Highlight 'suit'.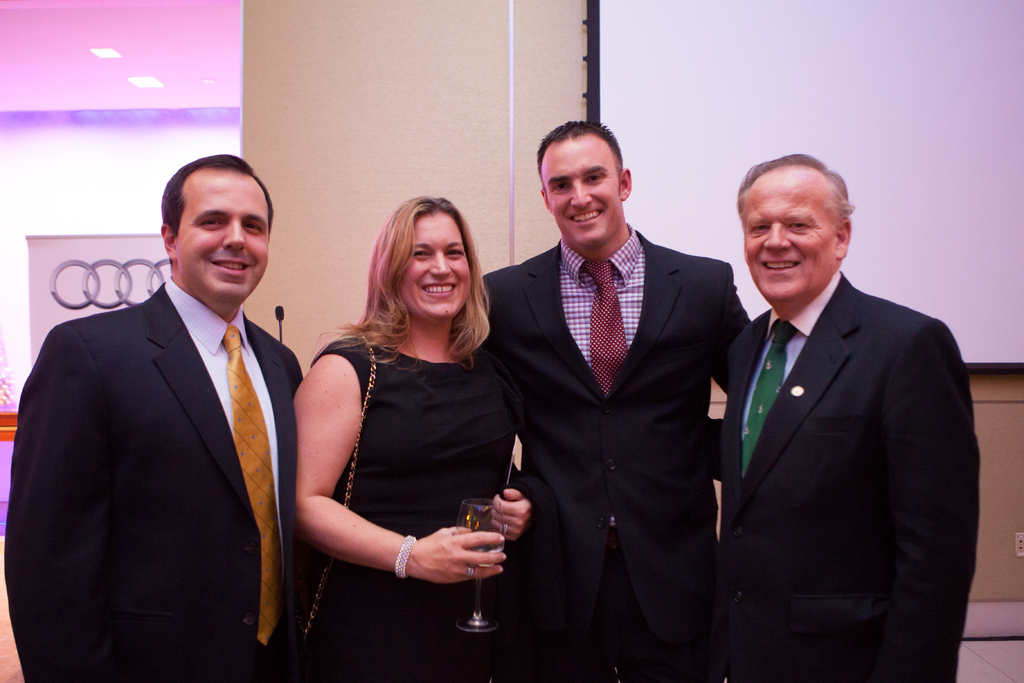
Highlighted region: detection(476, 230, 757, 682).
